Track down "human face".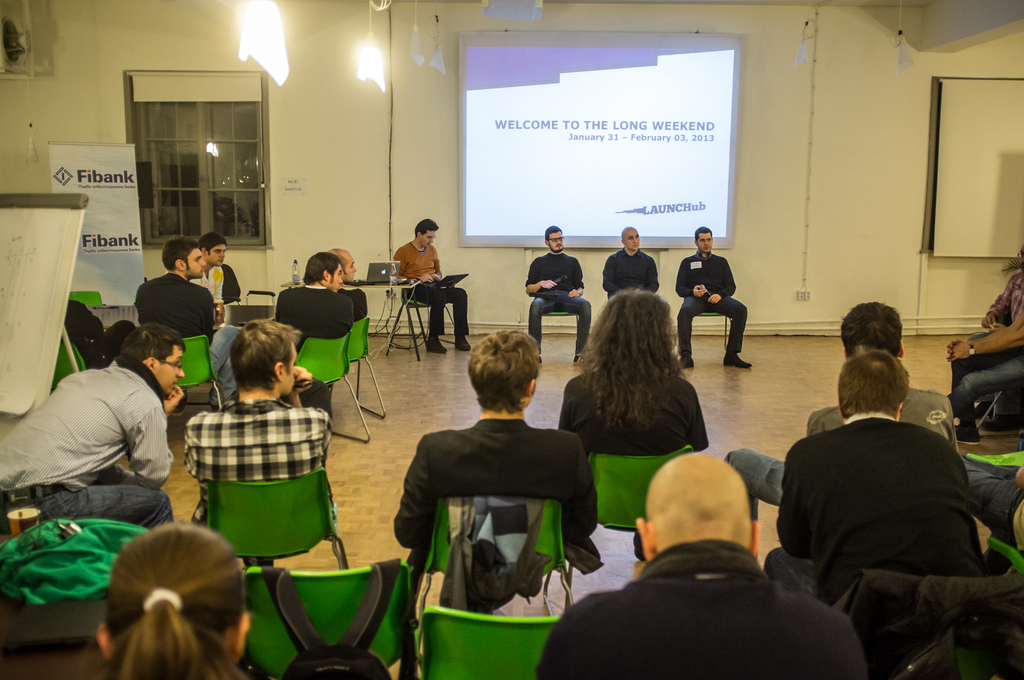
Tracked to region(344, 253, 358, 282).
